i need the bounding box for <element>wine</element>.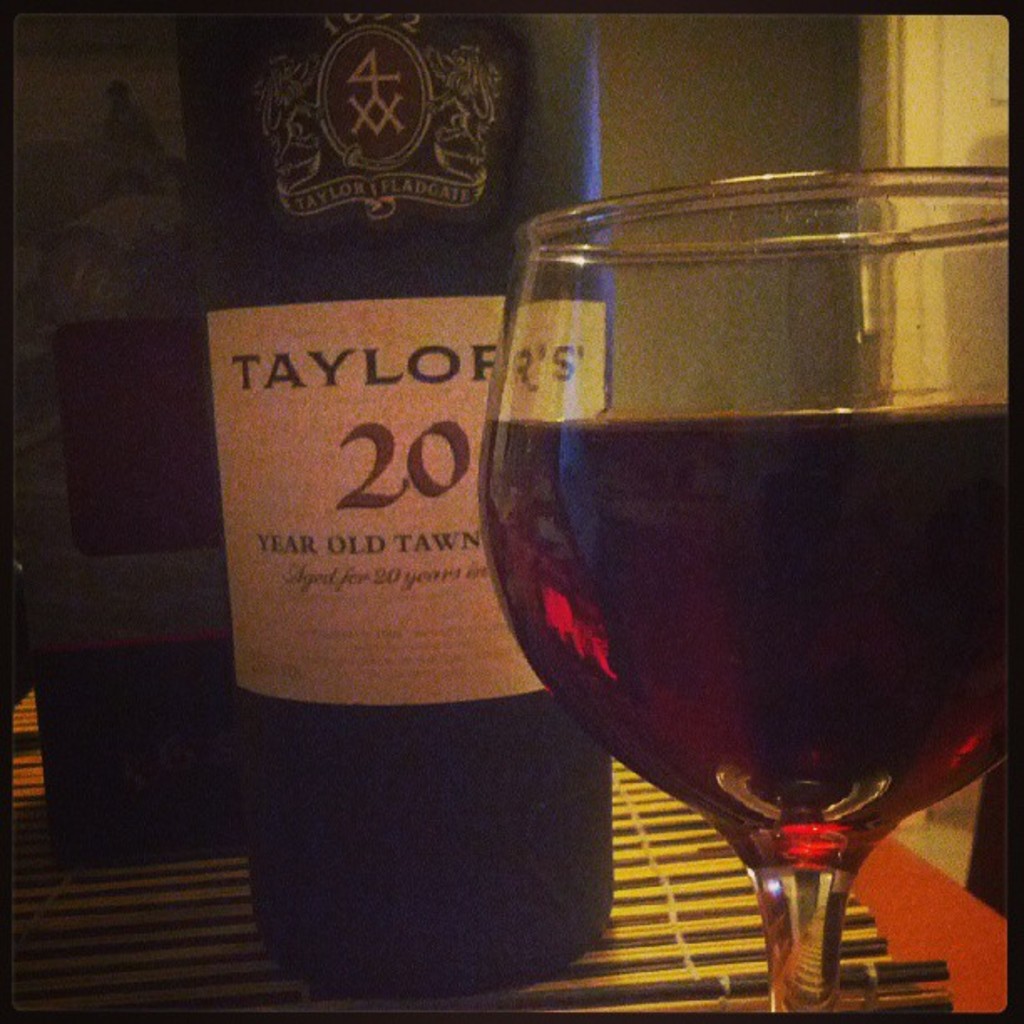
Here it is: x1=515, y1=179, x2=1004, y2=1023.
